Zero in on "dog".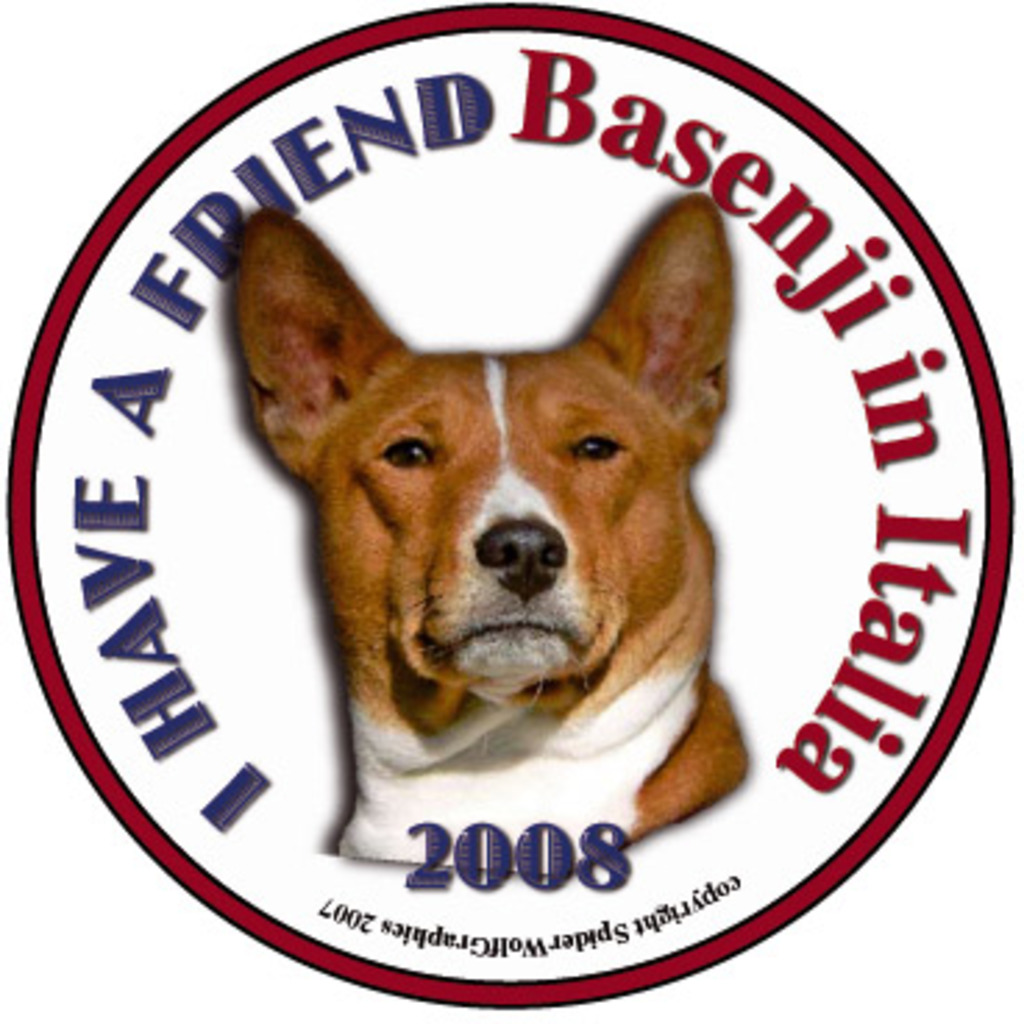
Zeroed in: crop(234, 186, 751, 860).
